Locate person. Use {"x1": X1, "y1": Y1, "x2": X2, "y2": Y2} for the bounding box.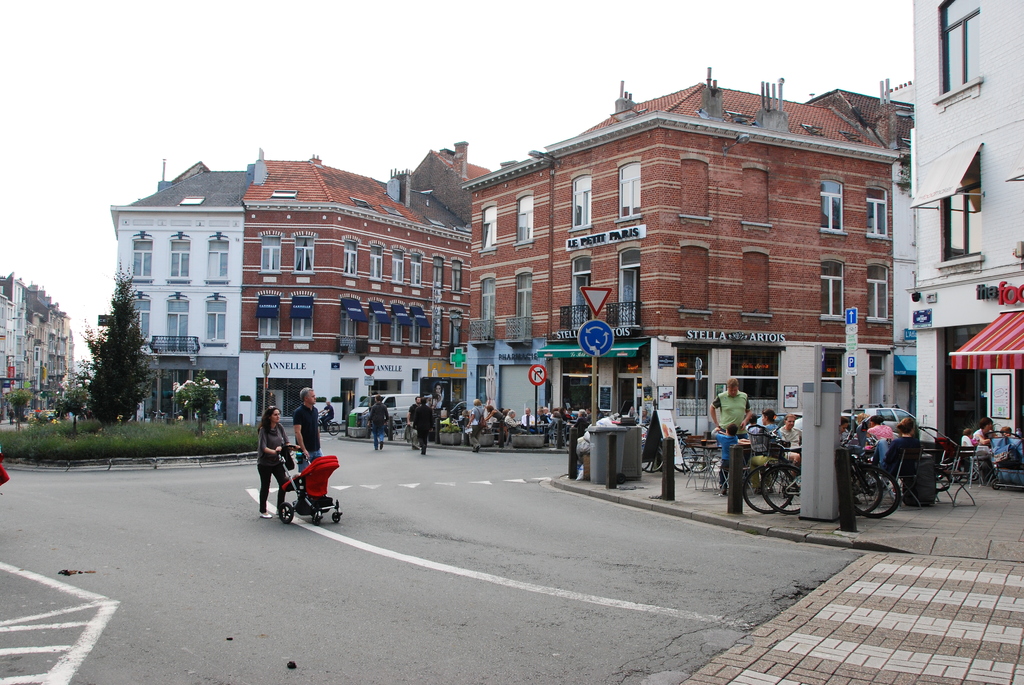
{"x1": 255, "y1": 404, "x2": 300, "y2": 516}.
